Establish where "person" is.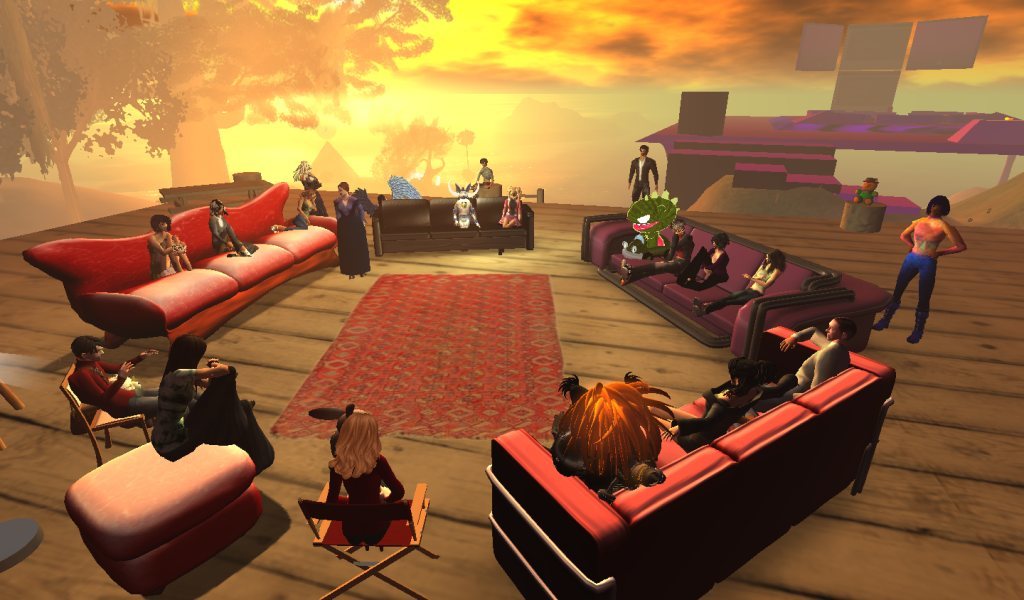
Established at {"left": 152, "top": 209, "right": 186, "bottom": 273}.
